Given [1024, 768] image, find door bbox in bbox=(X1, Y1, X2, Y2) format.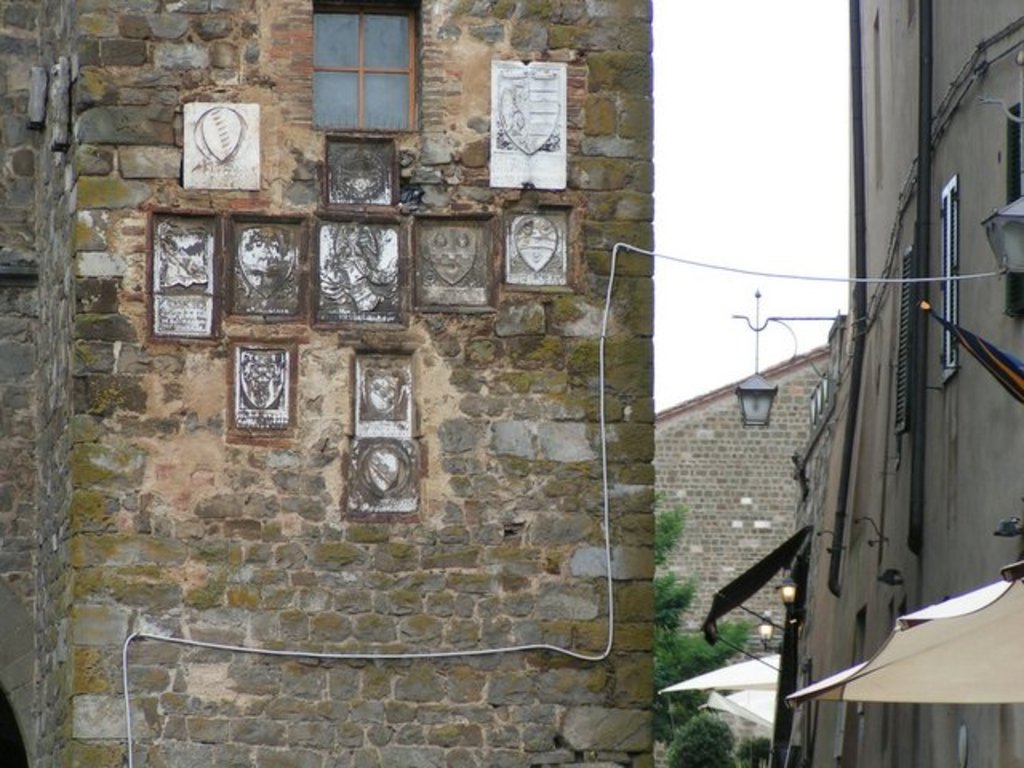
bbox=(315, 24, 405, 139).
